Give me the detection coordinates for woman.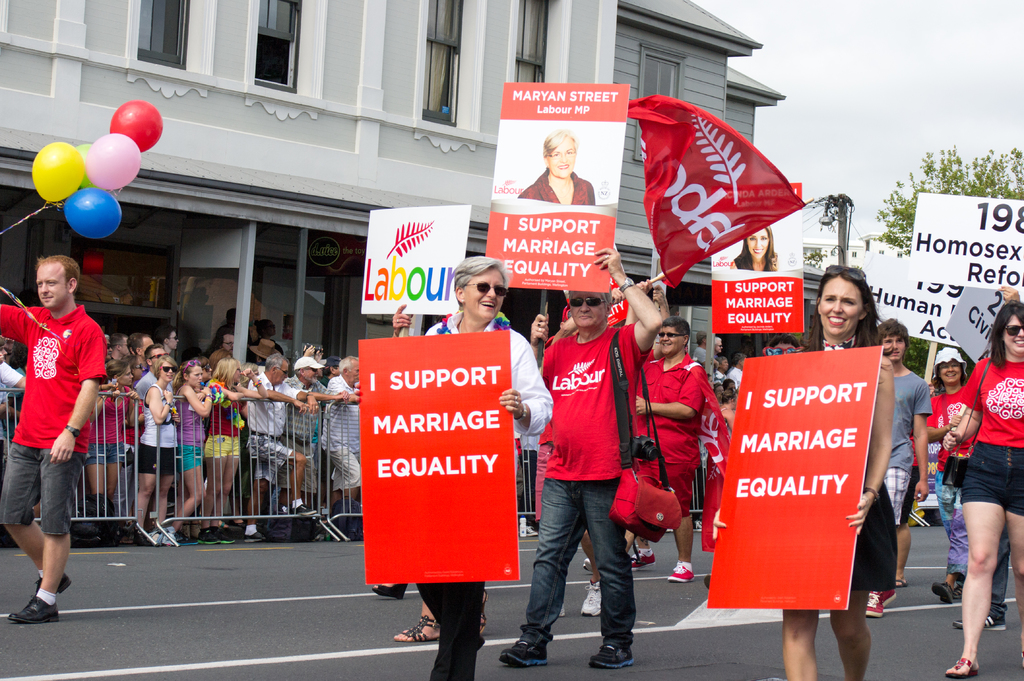
select_region(129, 351, 175, 550).
